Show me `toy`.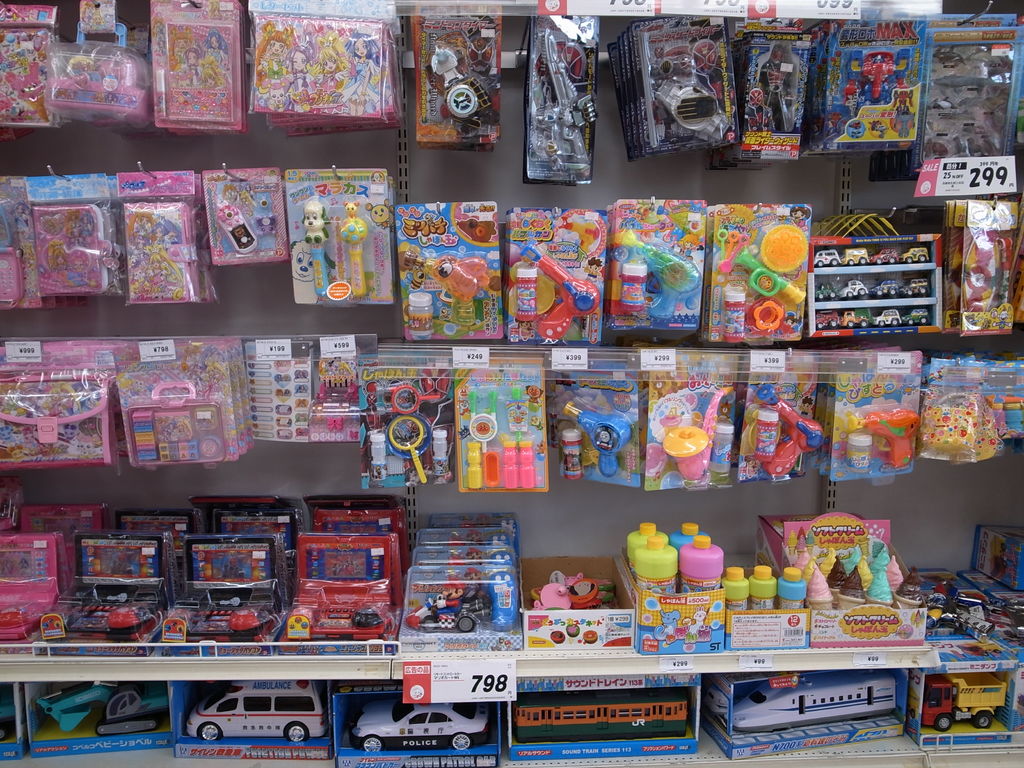
`toy` is here: 402,250,492,304.
